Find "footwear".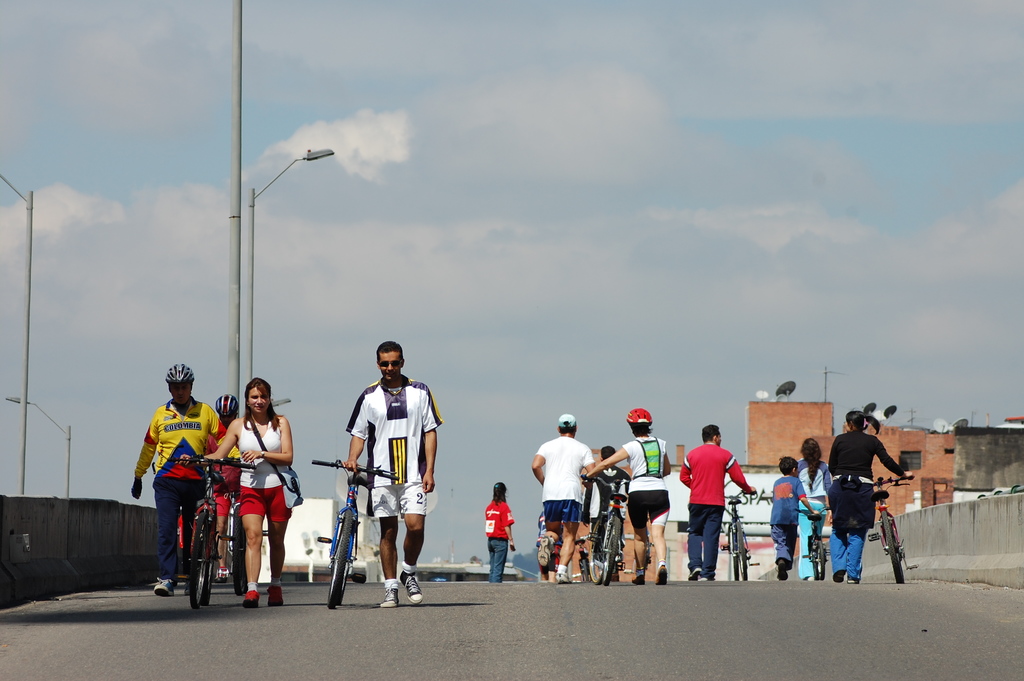
<region>152, 579, 178, 597</region>.
